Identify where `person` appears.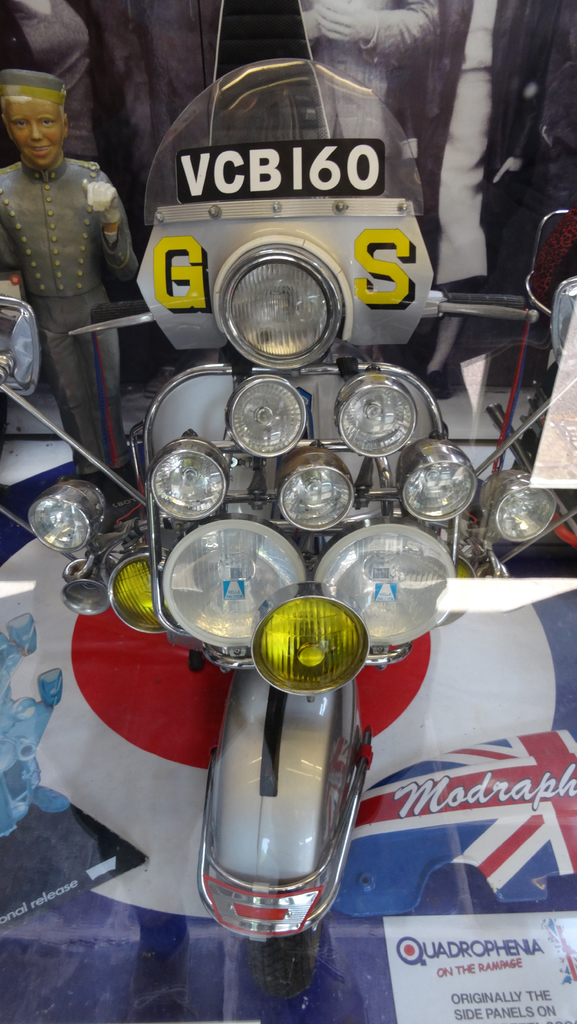
Appears at (4,58,143,459).
